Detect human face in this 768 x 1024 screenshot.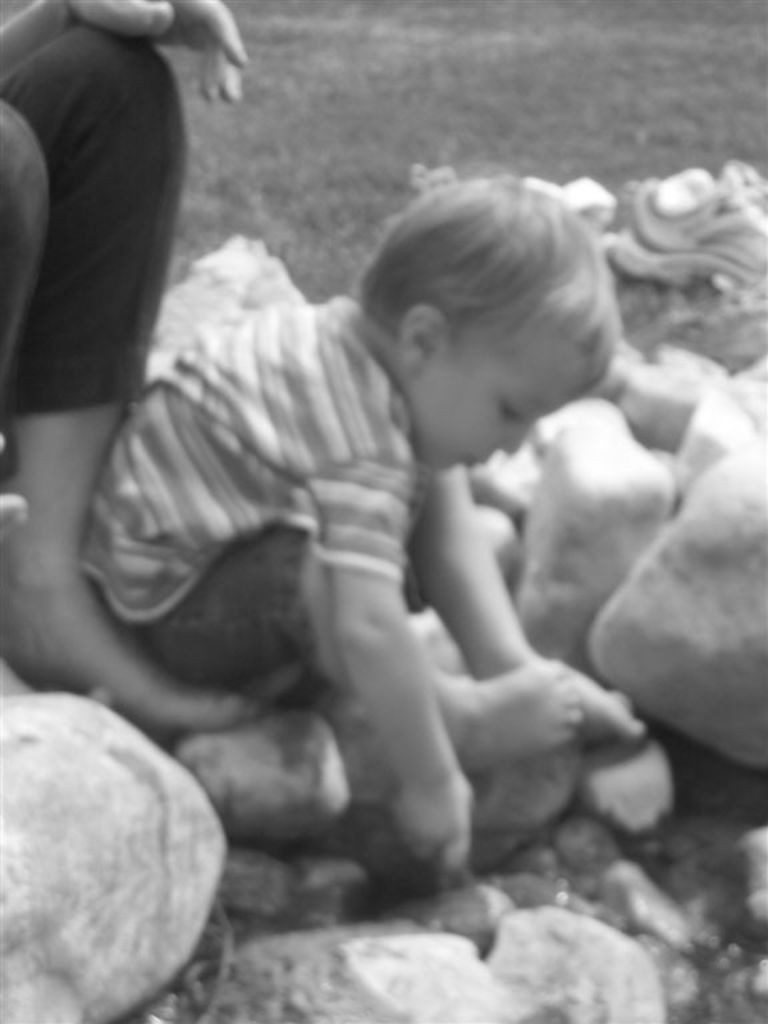
Detection: box(408, 324, 595, 468).
